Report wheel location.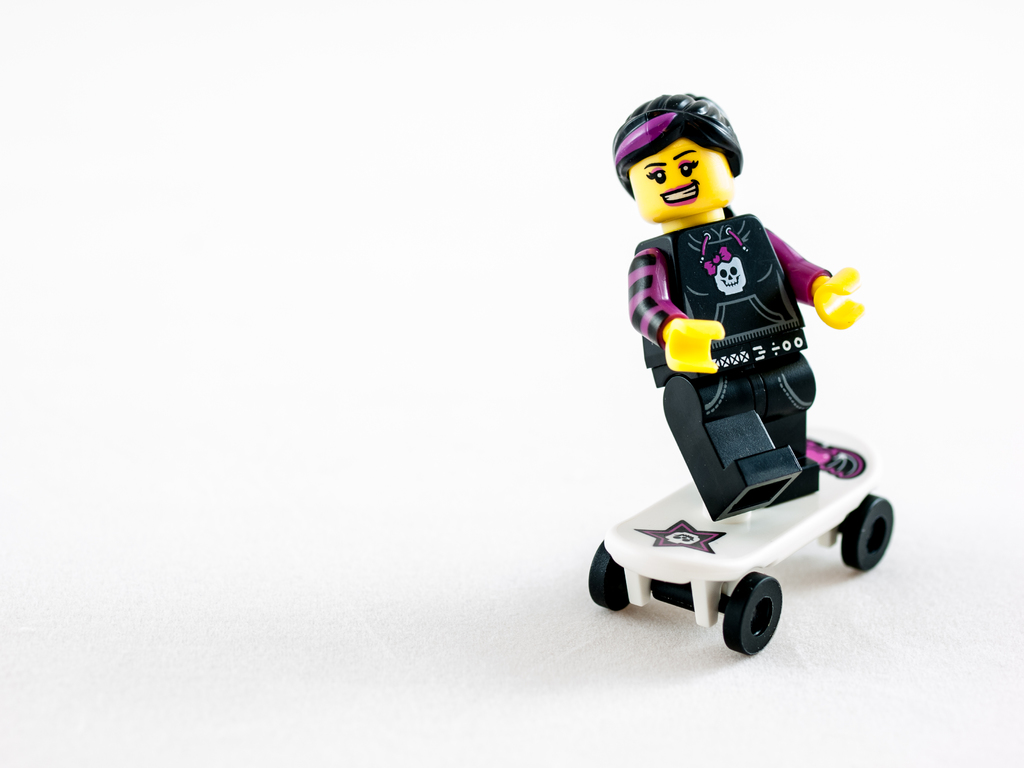
Report: locate(588, 542, 627, 611).
